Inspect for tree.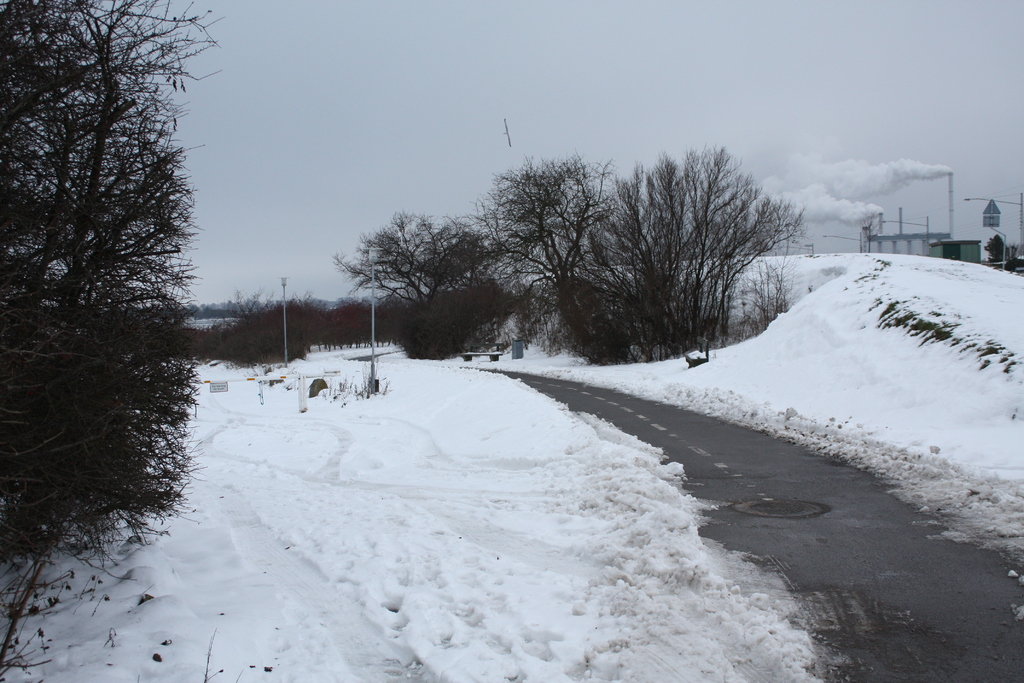
Inspection: crop(26, 12, 221, 602).
